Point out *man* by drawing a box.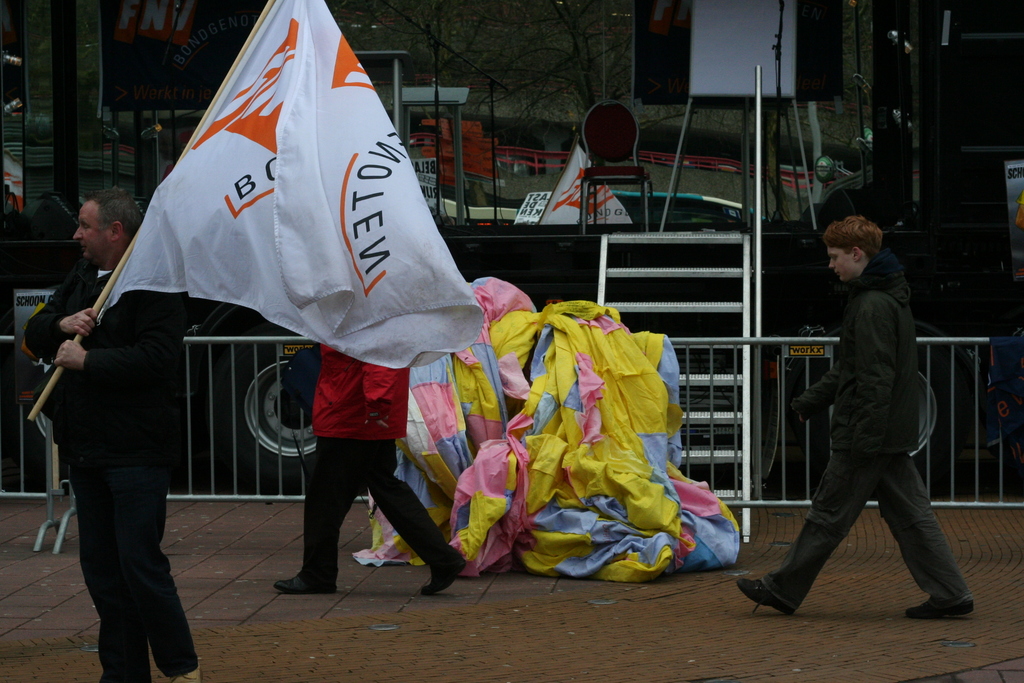
273, 284, 468, 597.
